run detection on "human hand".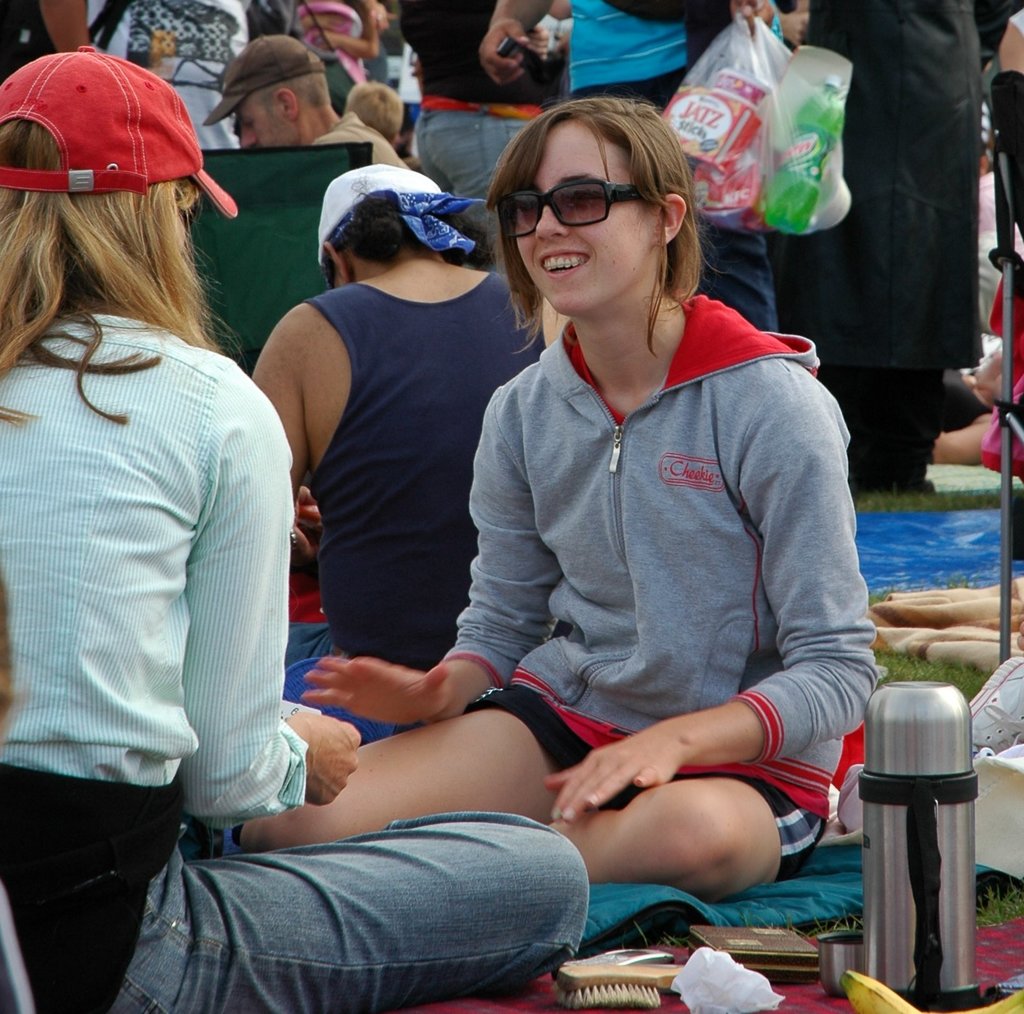
Result: bbox=(291, 484, 324, 560).
